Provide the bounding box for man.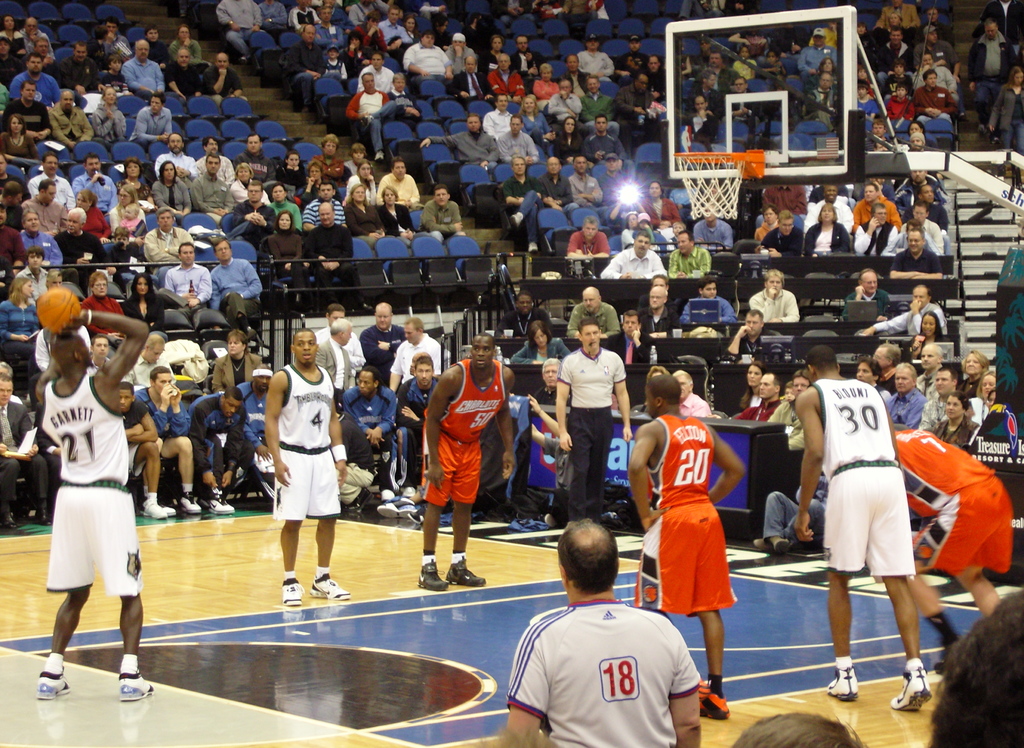
box(142, 206, 193, 280).
